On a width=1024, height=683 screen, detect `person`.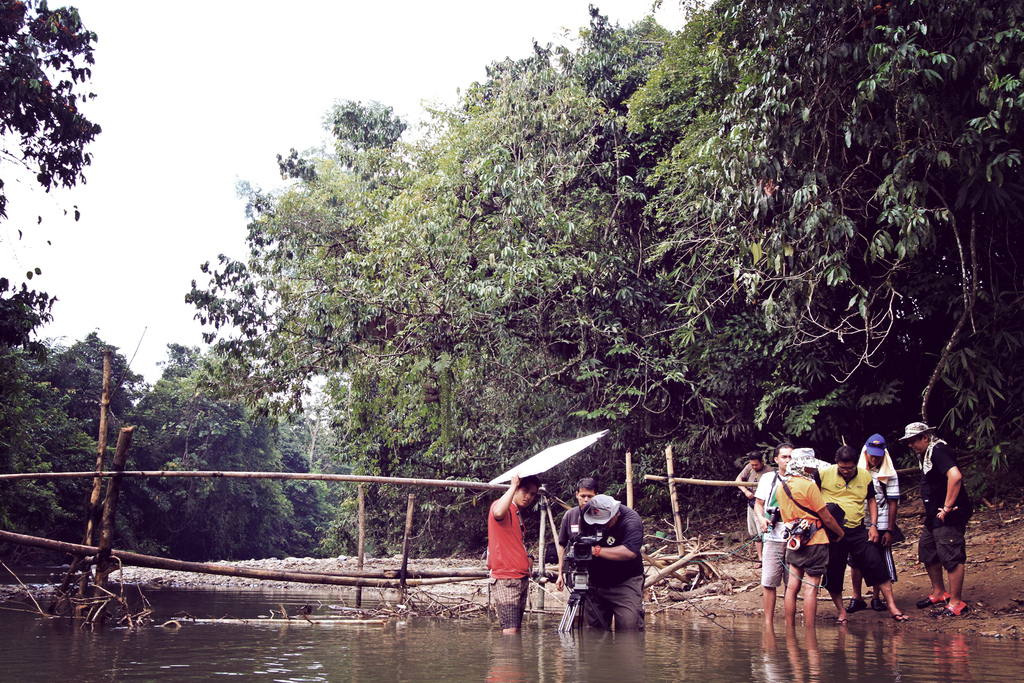
(left=772, top=448, right=843, bottom=629).
